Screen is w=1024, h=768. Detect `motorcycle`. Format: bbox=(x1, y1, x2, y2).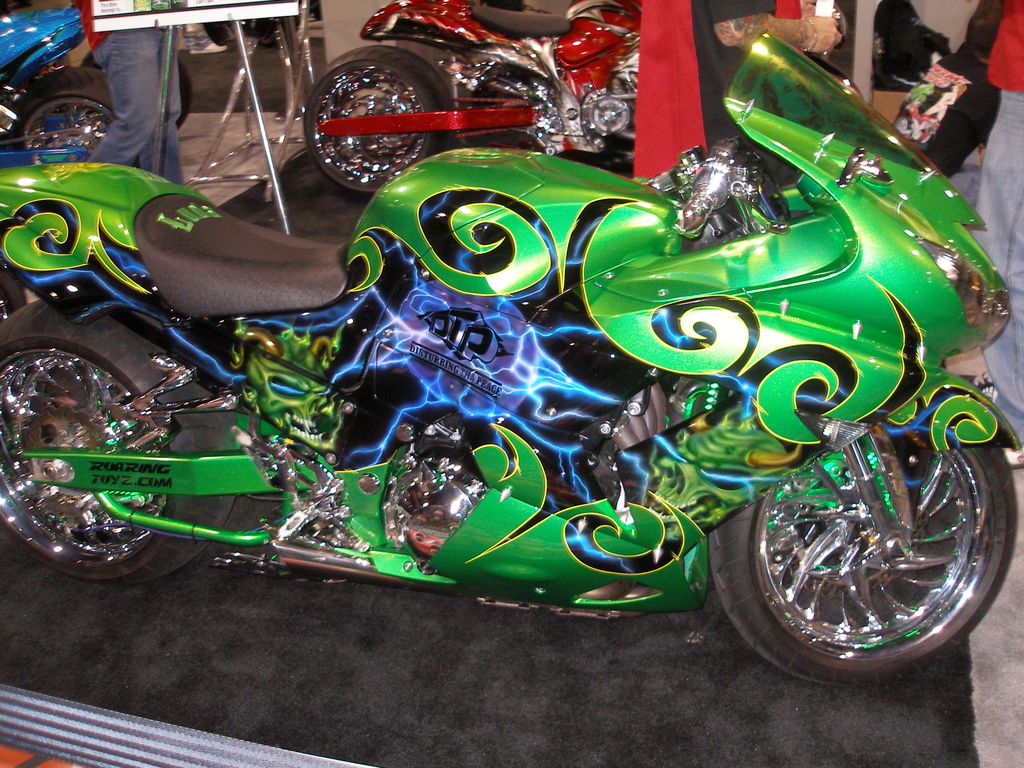
bbox=(296, 0, 666, 203).
